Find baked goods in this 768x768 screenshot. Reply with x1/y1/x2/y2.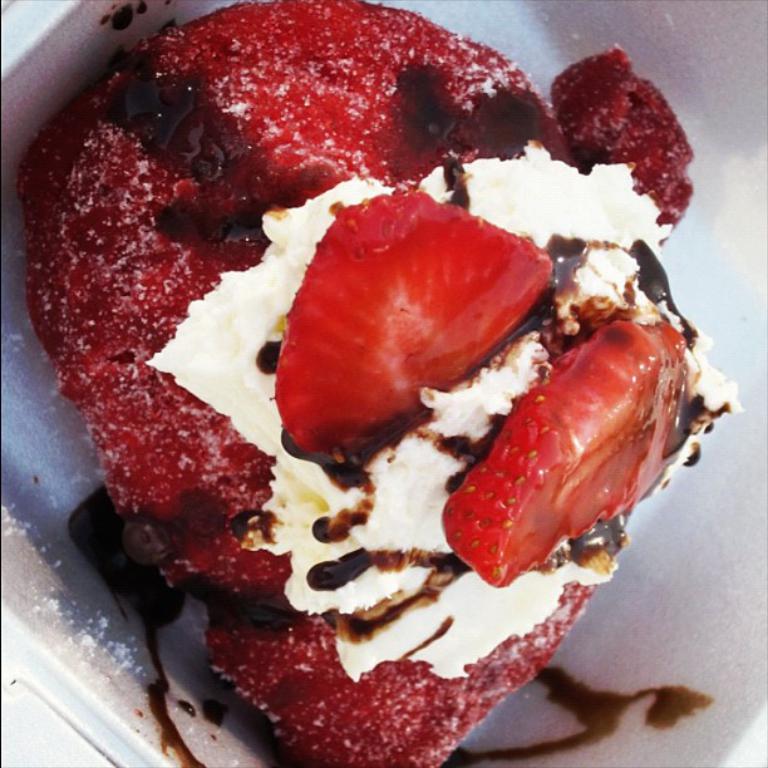
15/0/747/763.
